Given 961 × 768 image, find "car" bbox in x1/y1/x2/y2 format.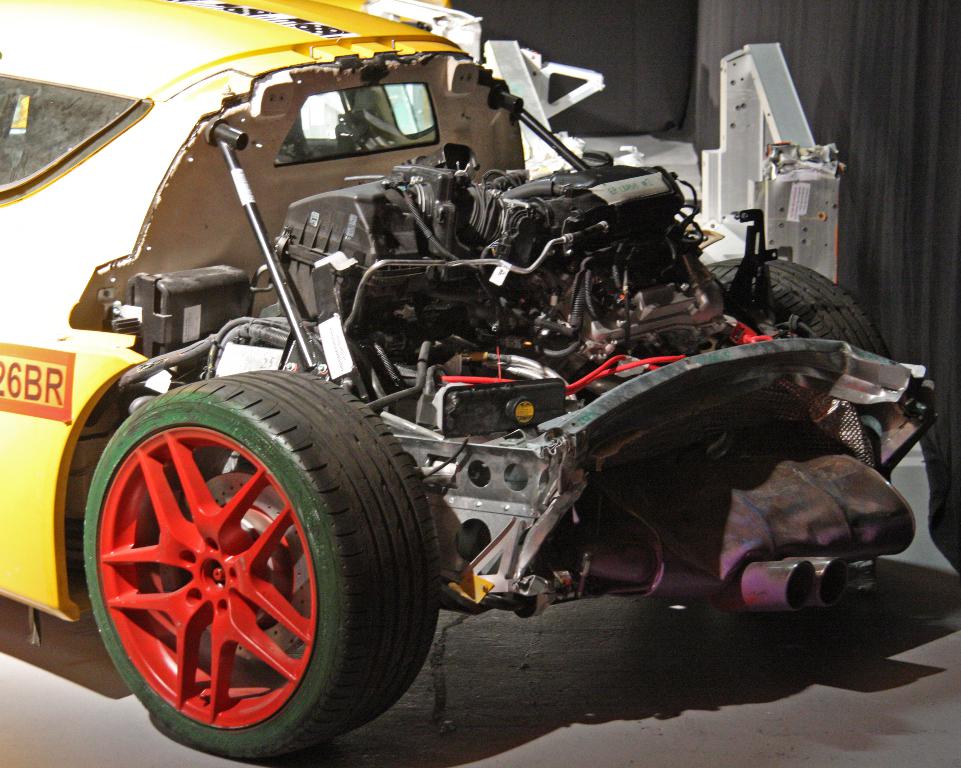
0/0/944/764.
